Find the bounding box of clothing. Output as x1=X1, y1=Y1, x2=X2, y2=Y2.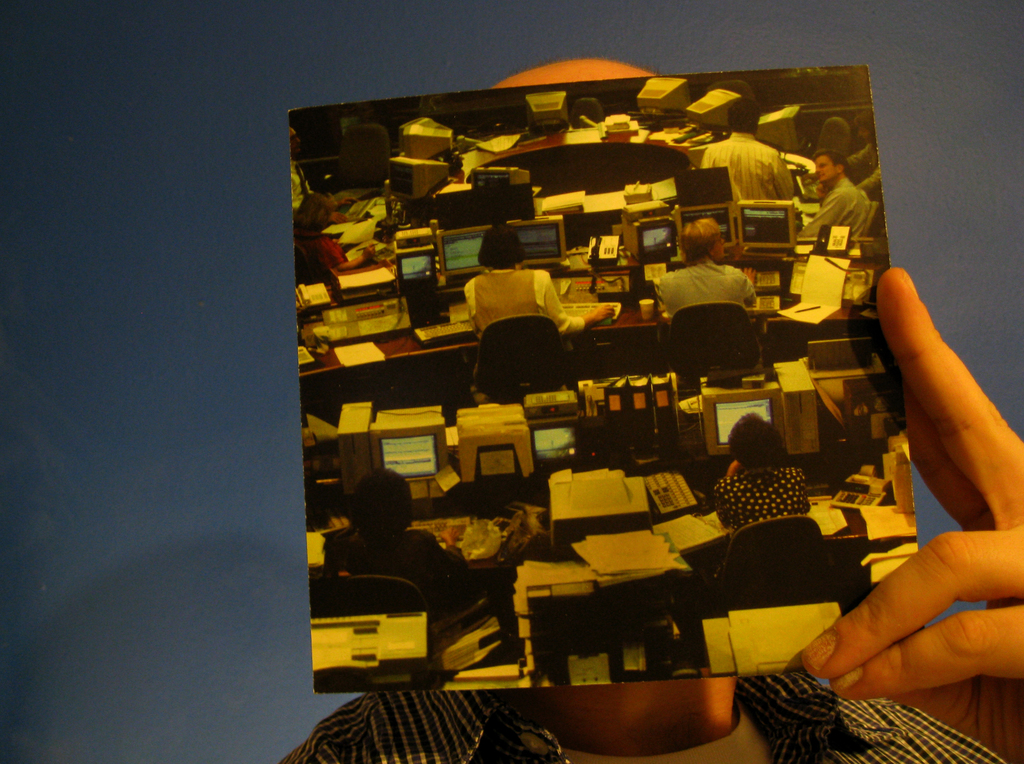
x1=704, y1=133, x2=796, y2=200.
